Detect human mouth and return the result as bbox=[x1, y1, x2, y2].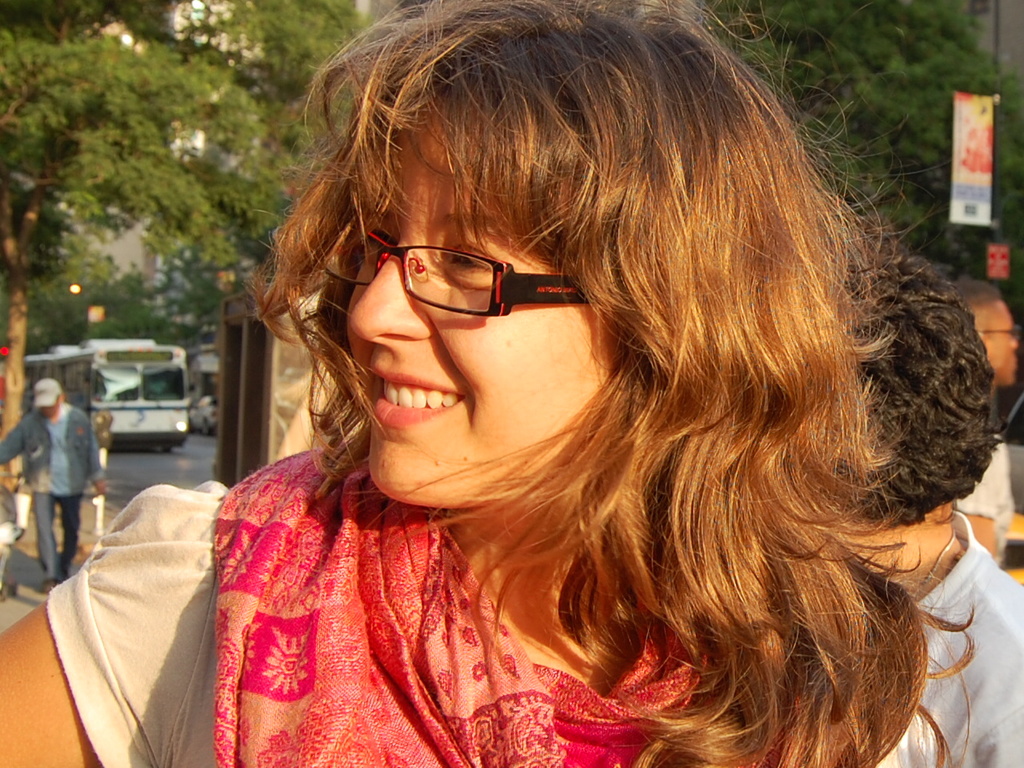
bbox=[363, 363, 474, 434].
